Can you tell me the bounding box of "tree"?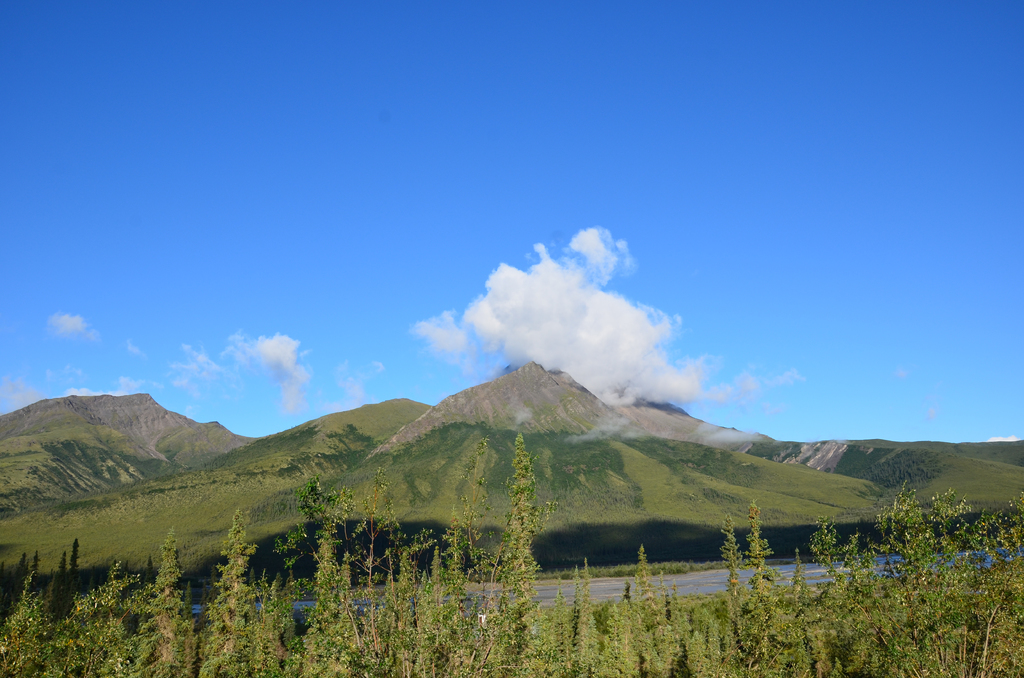
rect(628, 543, 674, 670).
